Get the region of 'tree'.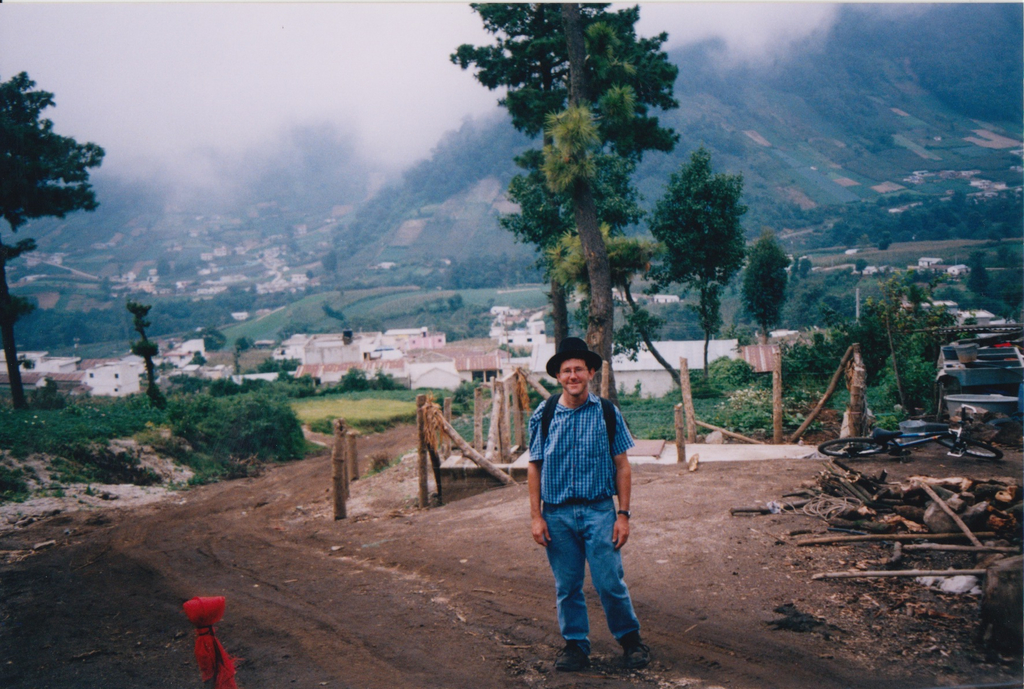
[320, 250, 353, 302].
